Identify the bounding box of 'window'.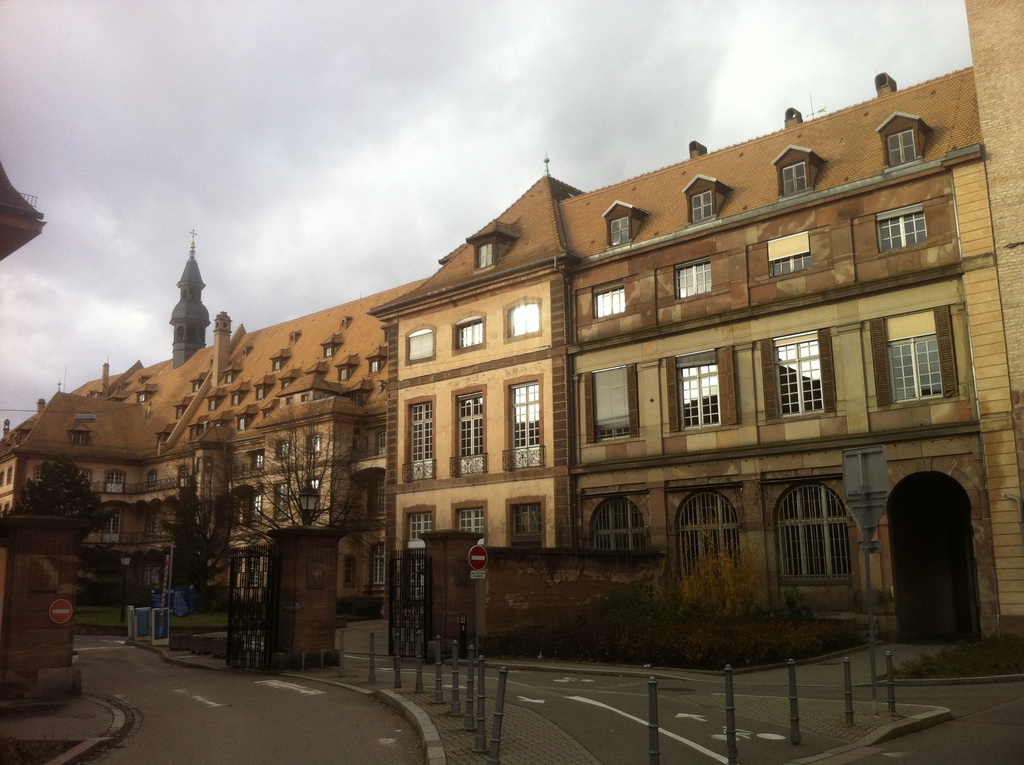
(272, 358, 282, 372).
